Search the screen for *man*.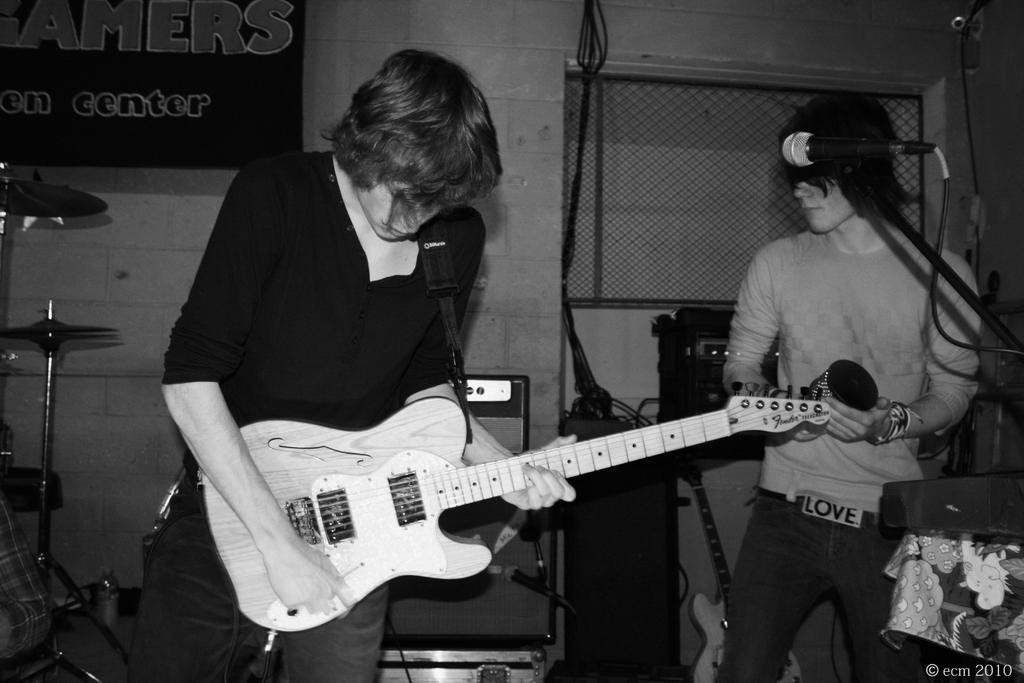
Found at box=[140, 88, 688, 645].
